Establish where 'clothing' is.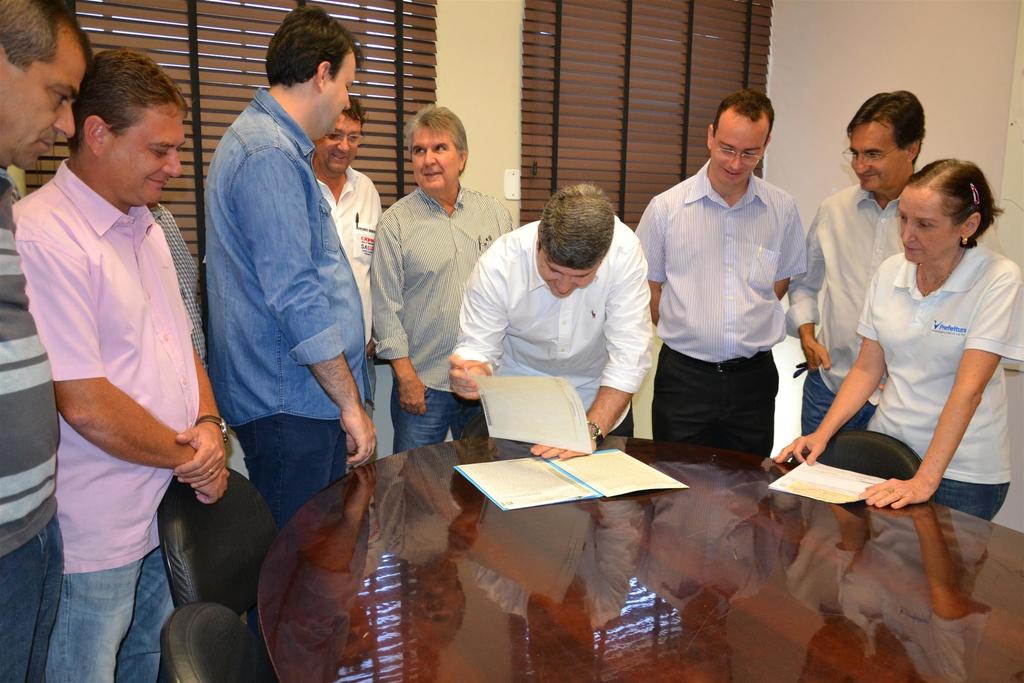
Established at 452 213 655 441.
